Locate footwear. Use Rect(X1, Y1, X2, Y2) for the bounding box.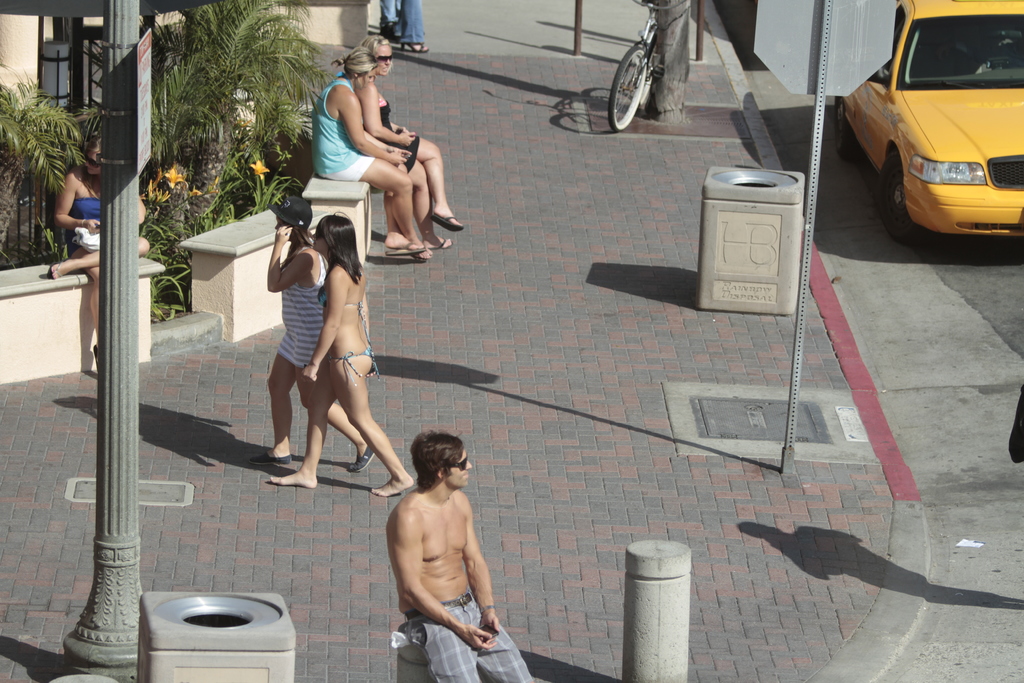
Rect(336, 441, 378, 477).
